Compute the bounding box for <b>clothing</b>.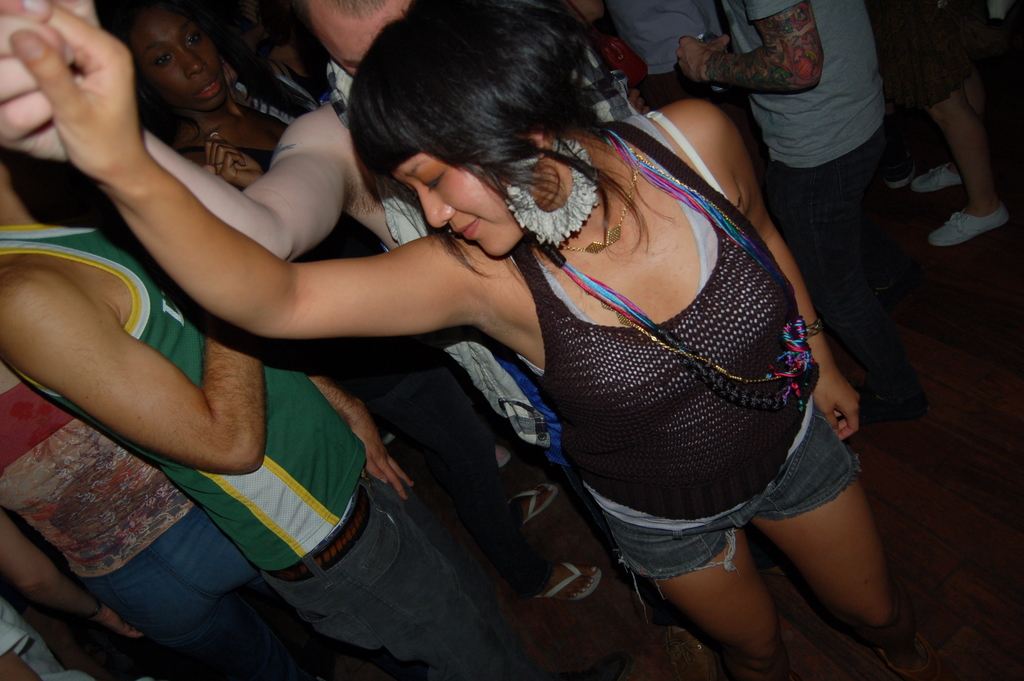
[514,161,839,617].
